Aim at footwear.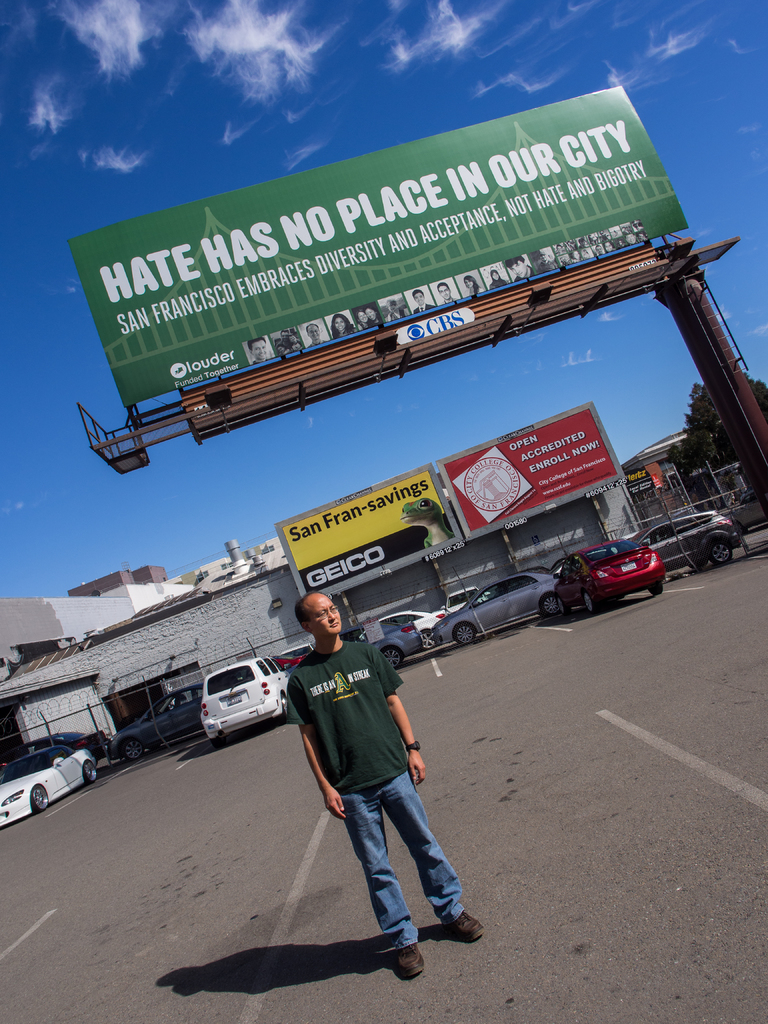
Aimed at x1=438 y1=913 x2=487 y2=946.
